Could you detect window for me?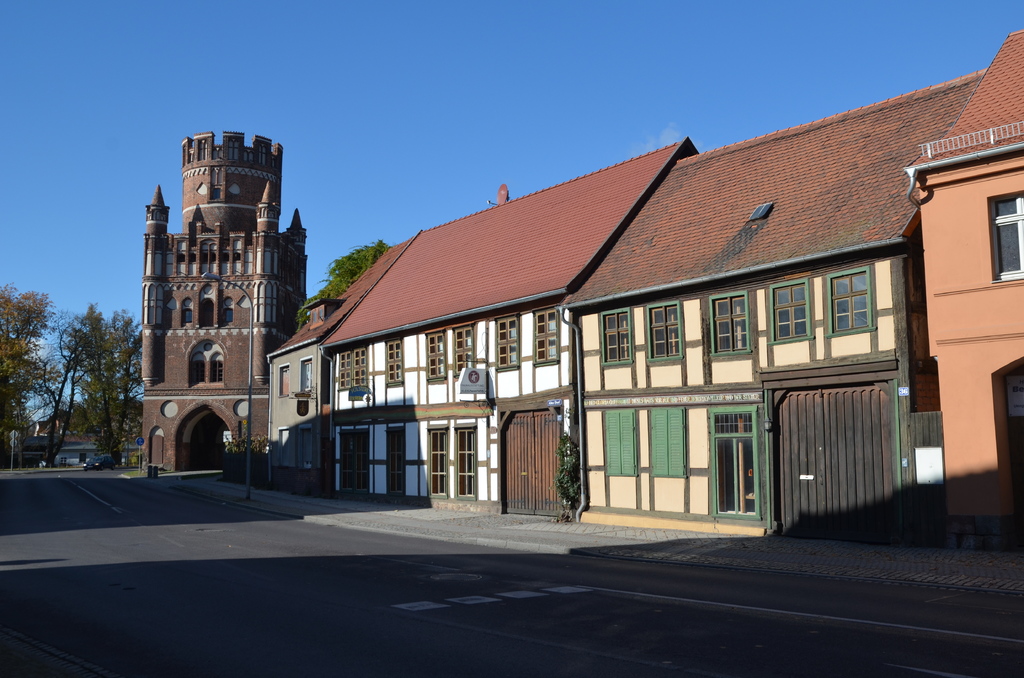
Detection result: (449, 333, 477, 370).
